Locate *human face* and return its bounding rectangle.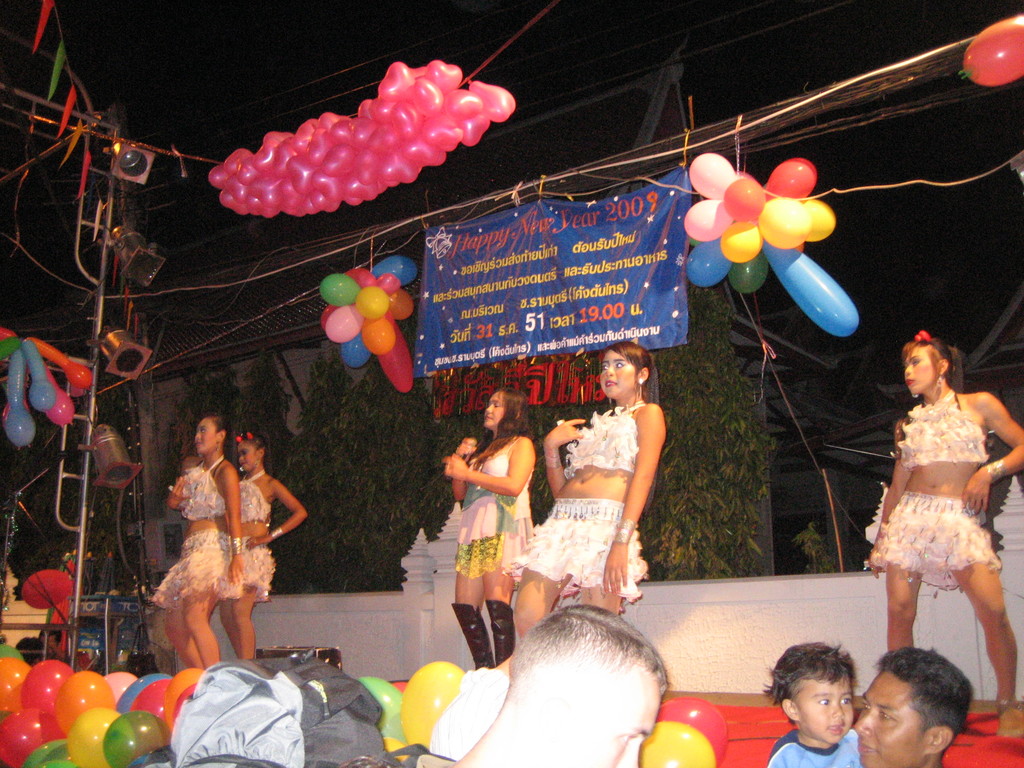
(799, 668, 858, 740).
